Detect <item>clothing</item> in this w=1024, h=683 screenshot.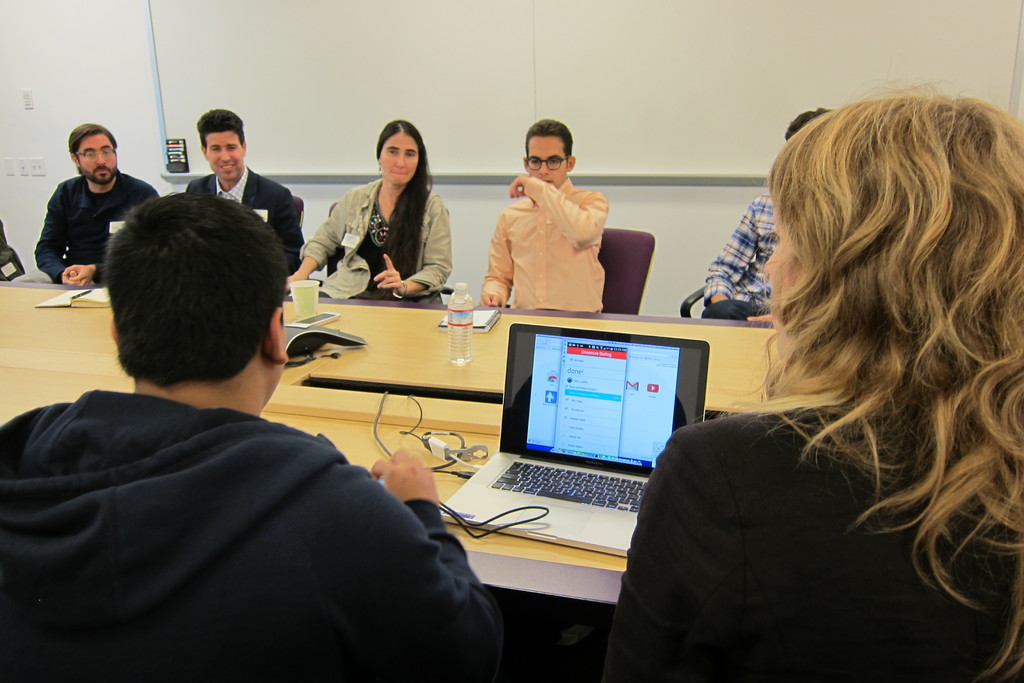
Detection: (left=488, top=162, right=625, bottom=308).
